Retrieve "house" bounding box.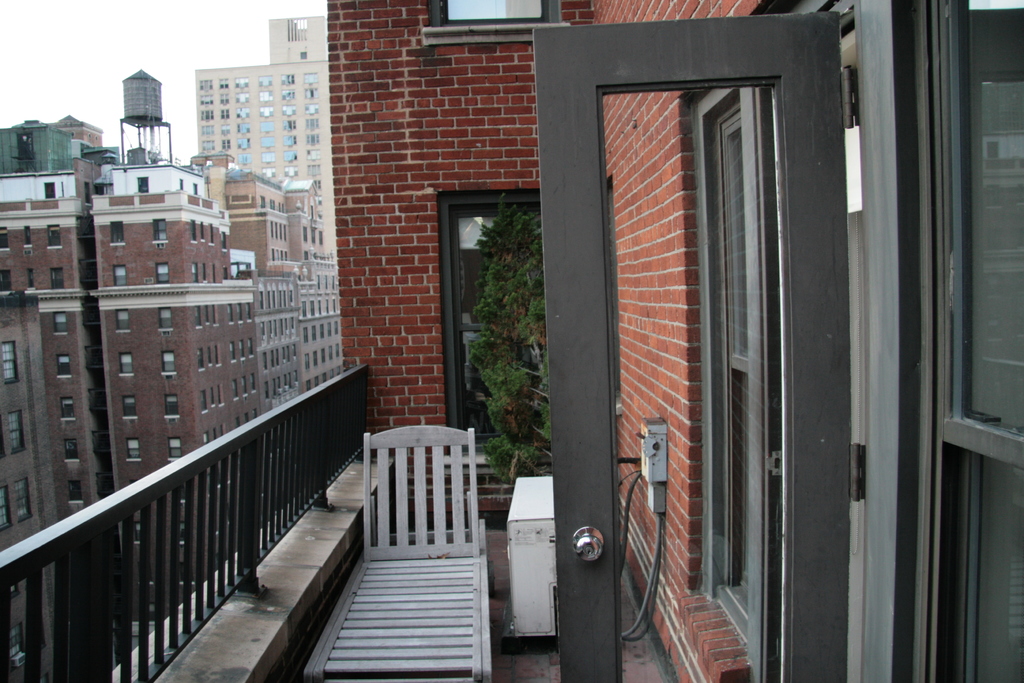
Bounding box: box=[0, 0, 1023, 682].
